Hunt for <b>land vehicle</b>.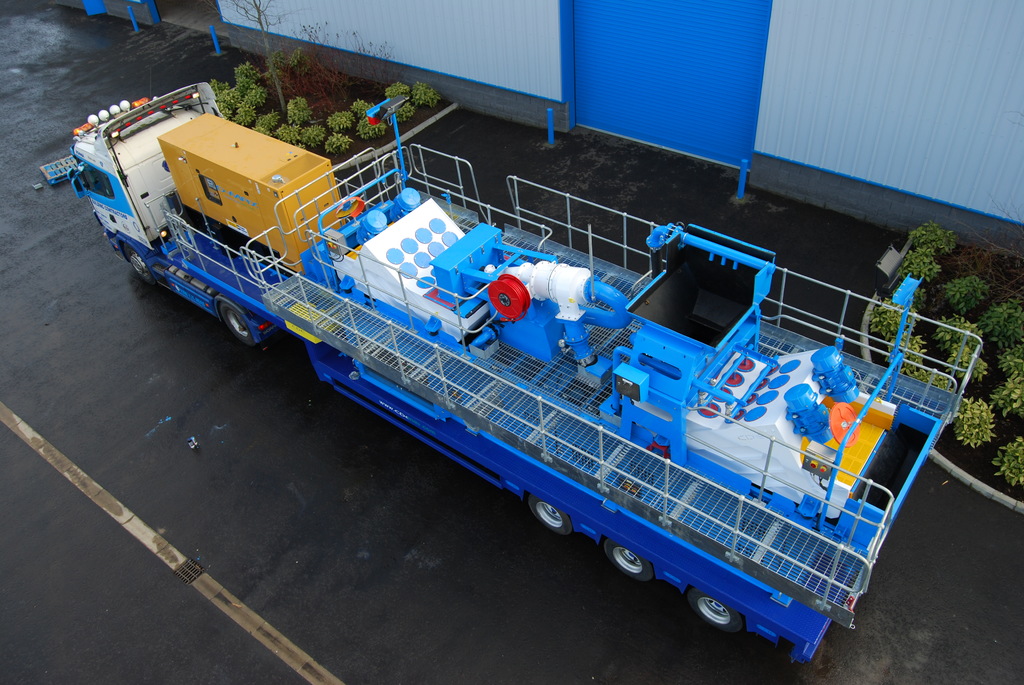
Hunted down at x1=61 y1=102 x2=983 y2=679.
